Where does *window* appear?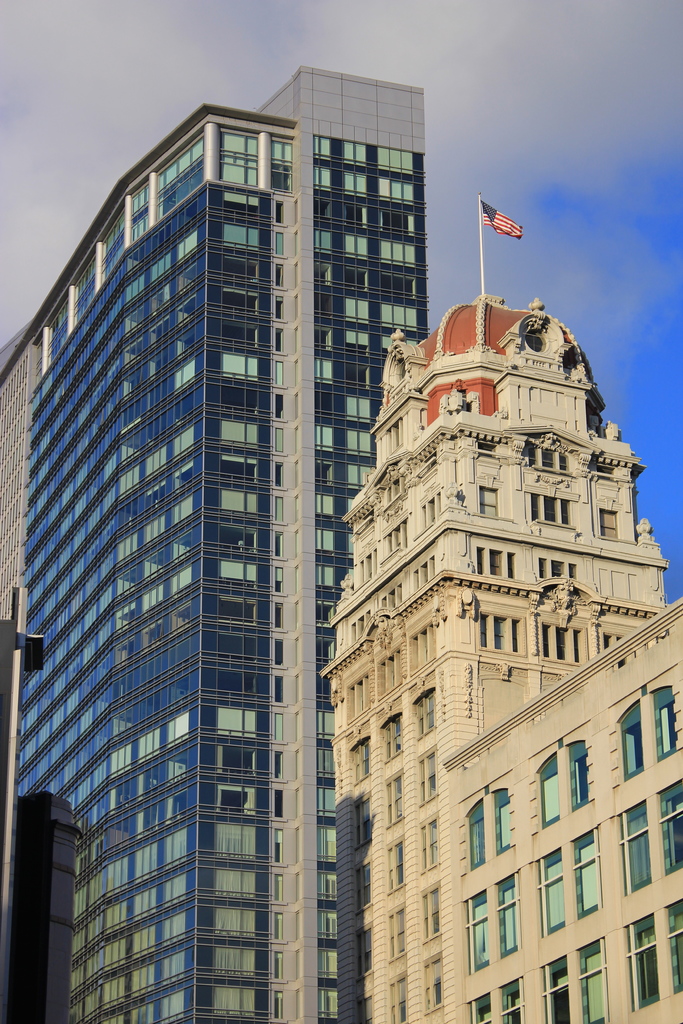
Appears at locate(375, 512, 409, 568).
